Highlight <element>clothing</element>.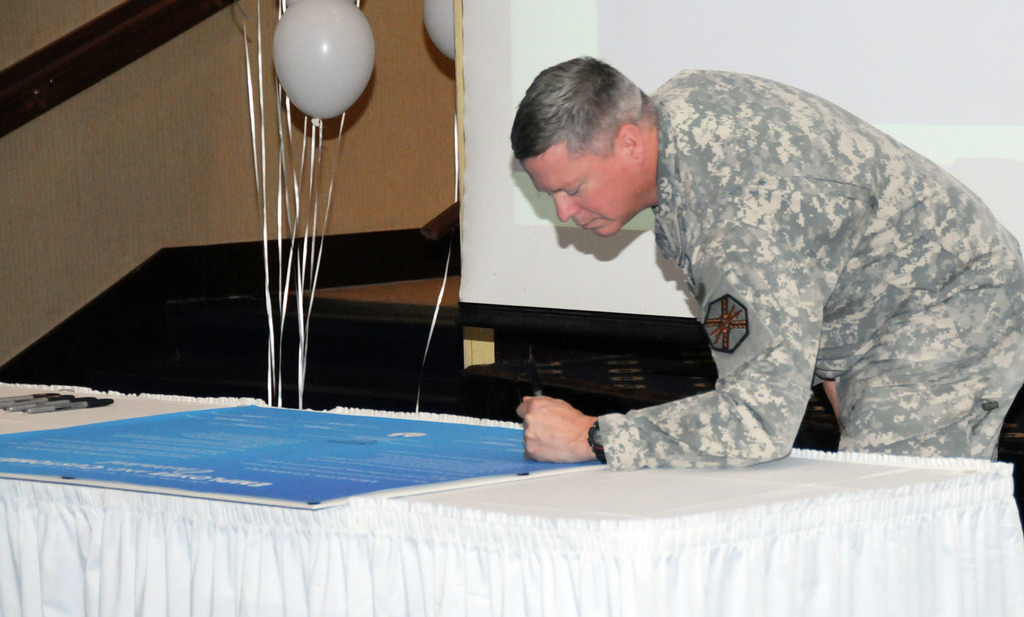
Highlighted region: {"x1": 582, "y1": 74, "x2": 1000, "y2": 459}.
